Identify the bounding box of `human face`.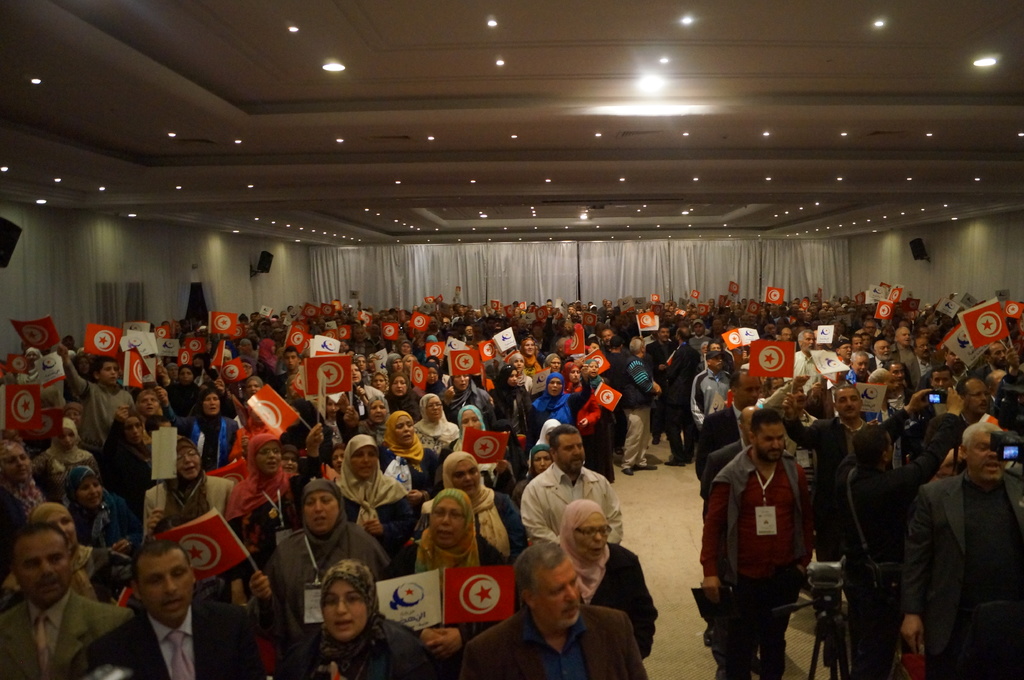
344, 443, 377, 484.
